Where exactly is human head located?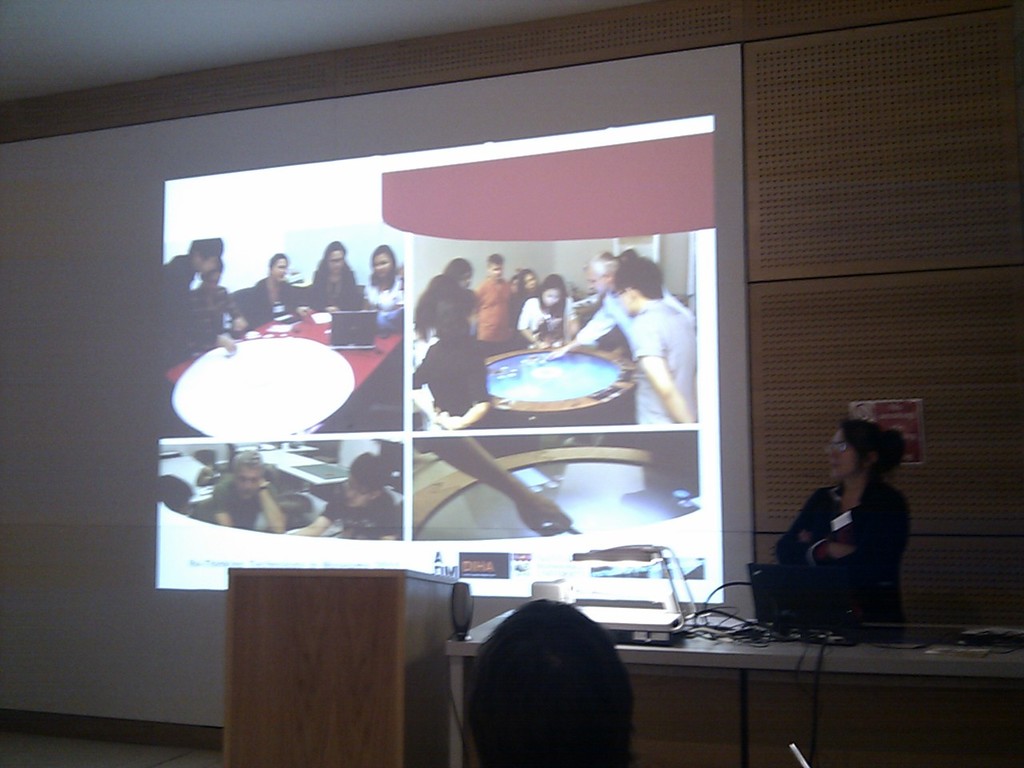
Its bounding box is x1=228 y1=446 x2=266 y2=500.
